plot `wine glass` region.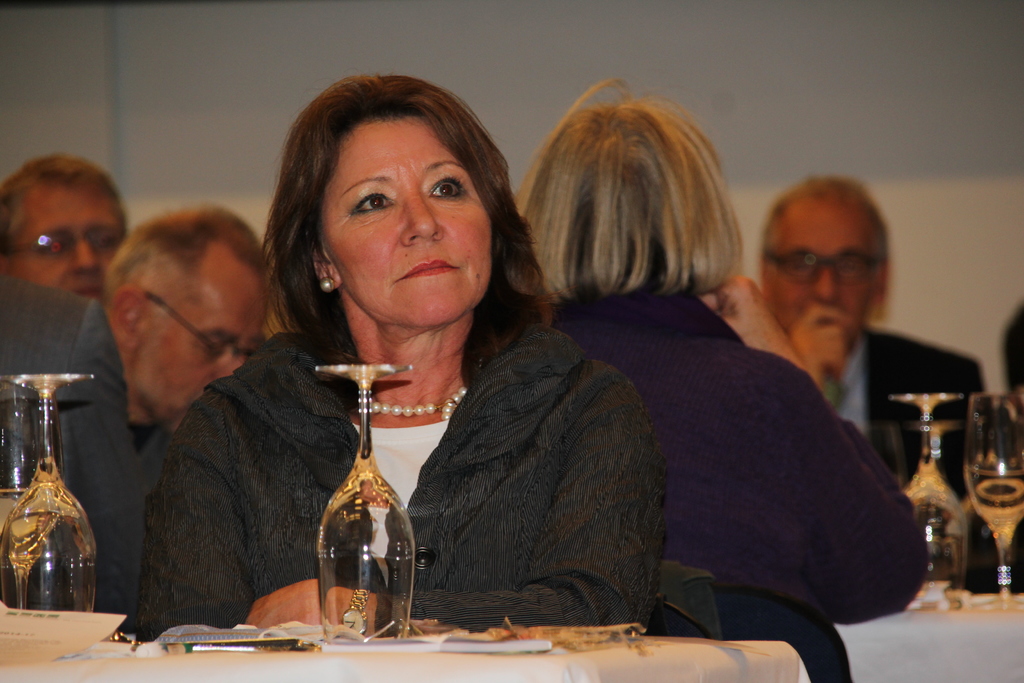
Plotted at <box>0,369,89,612</box>.
